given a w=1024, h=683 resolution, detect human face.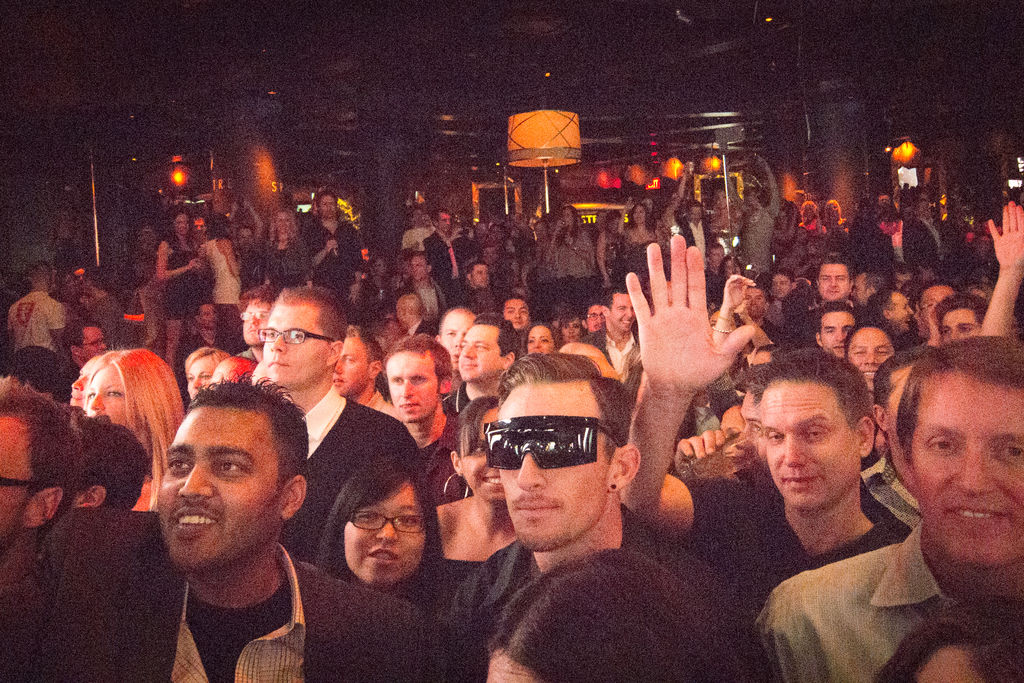
<region>385, 350, 439, 422</region>.
